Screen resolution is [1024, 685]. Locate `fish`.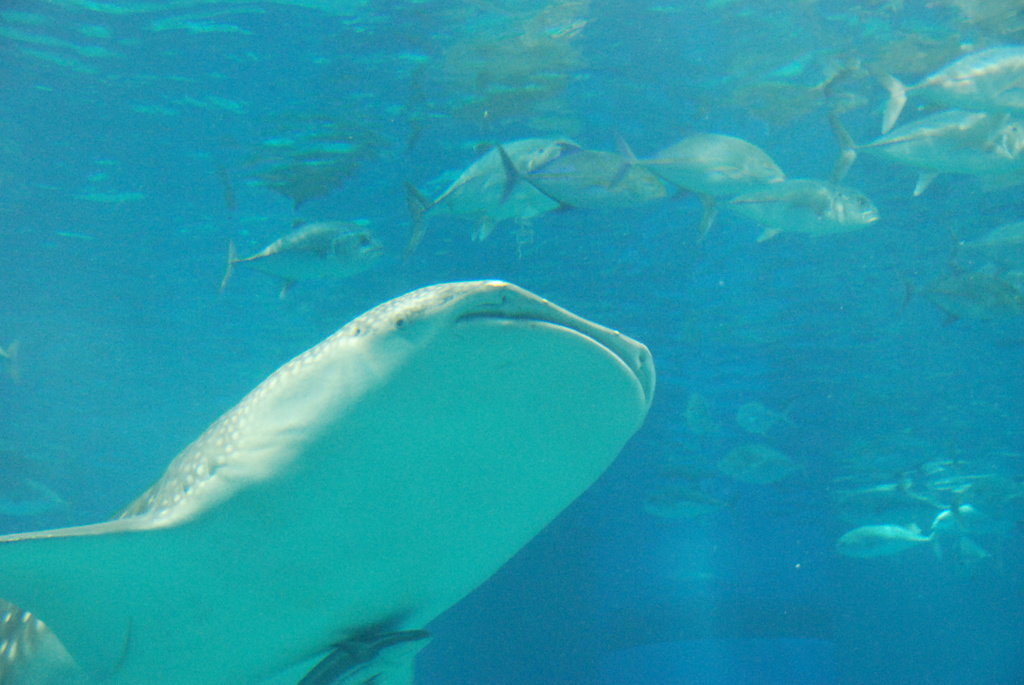
405 140 572 246.
